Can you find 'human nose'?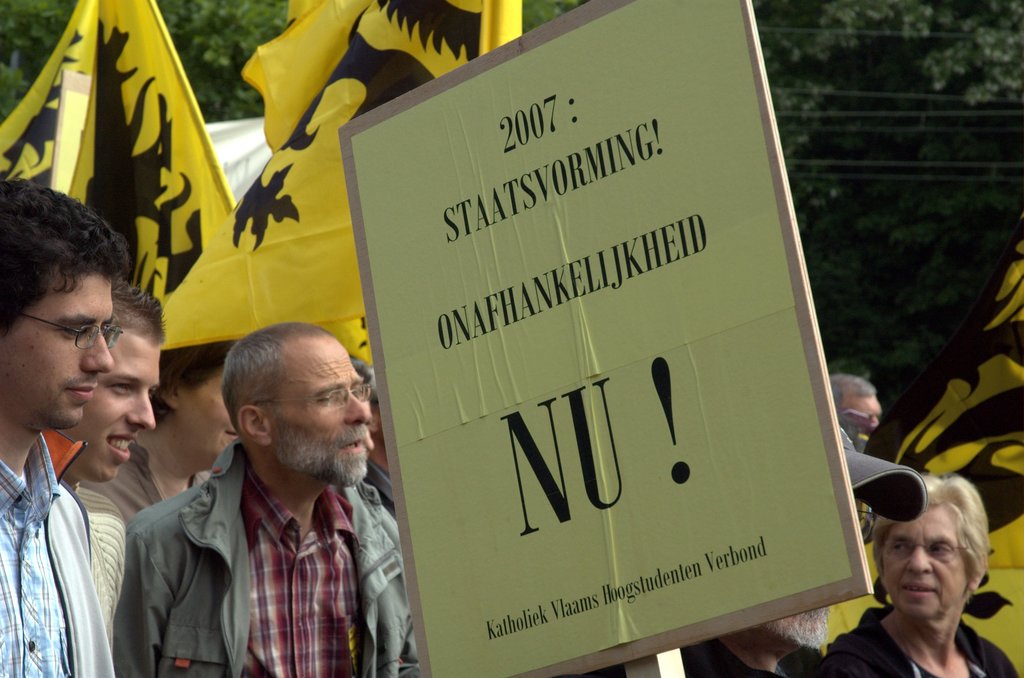
Yes, bounding box: pyautogui.locateOnScreen(905, 545, 934, 571).
